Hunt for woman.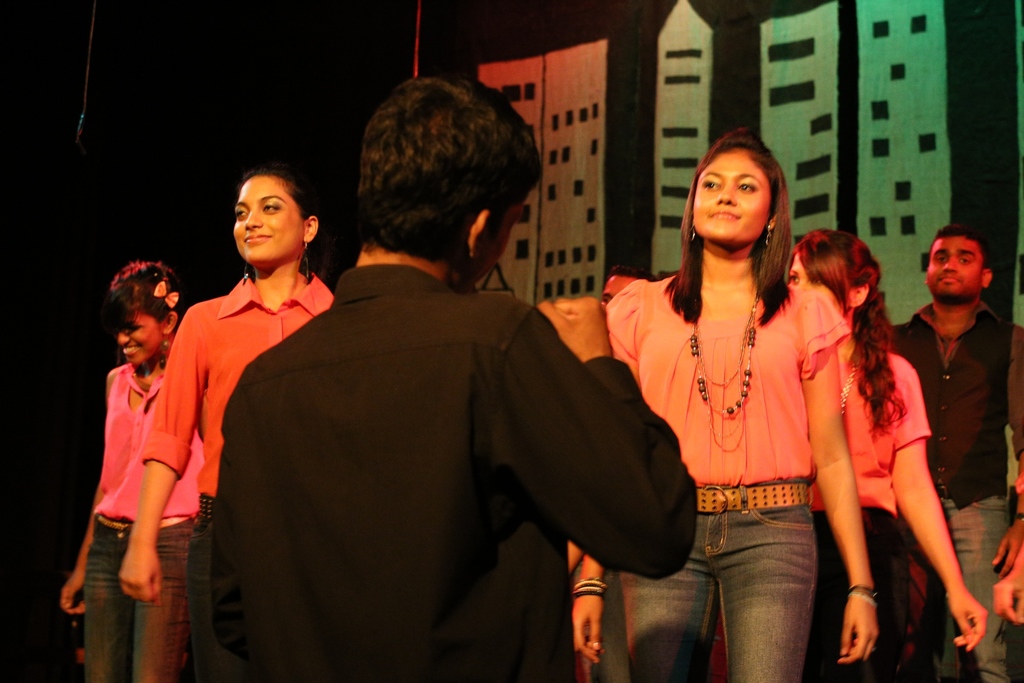
Hunted down at Rect(785, 221, 992, 682).
